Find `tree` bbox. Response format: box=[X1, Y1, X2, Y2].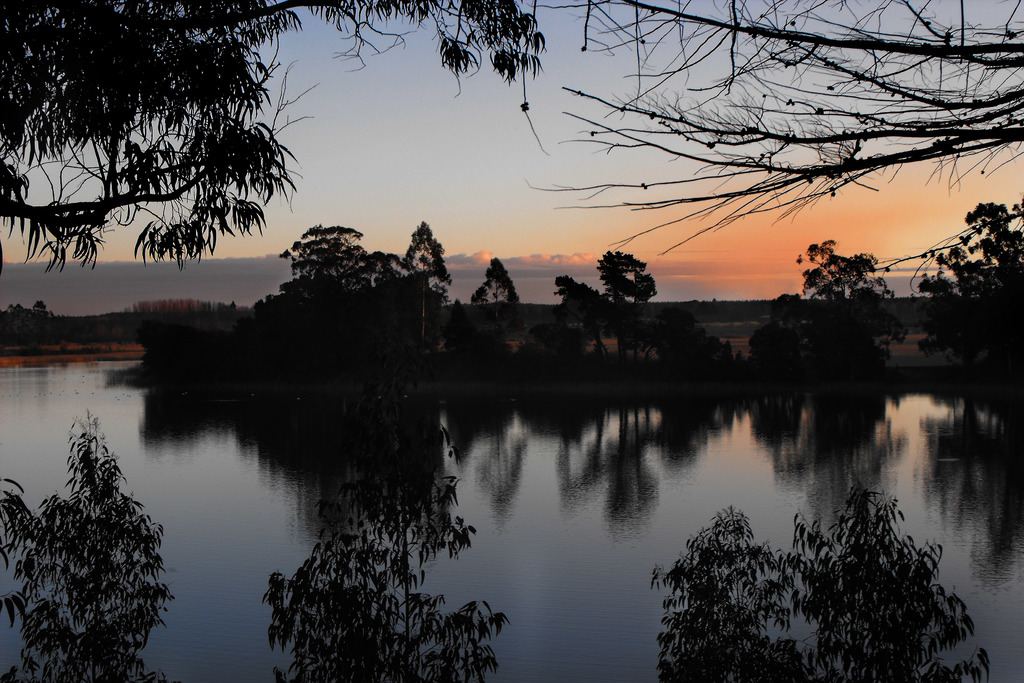
box=[394, 223, 448, 339].
